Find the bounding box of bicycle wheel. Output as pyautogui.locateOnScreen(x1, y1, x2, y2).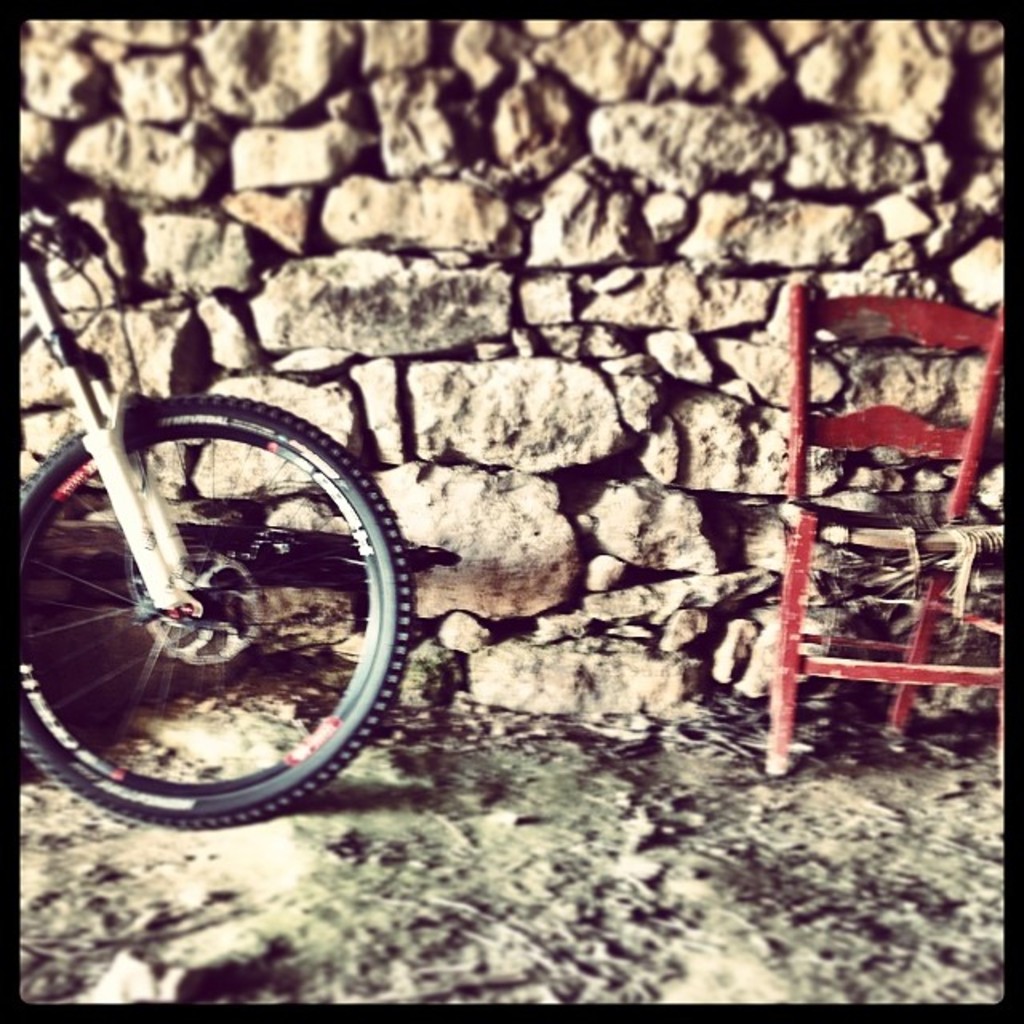
pyautogui.locateOnScreen(3, 394, 418, 819).
